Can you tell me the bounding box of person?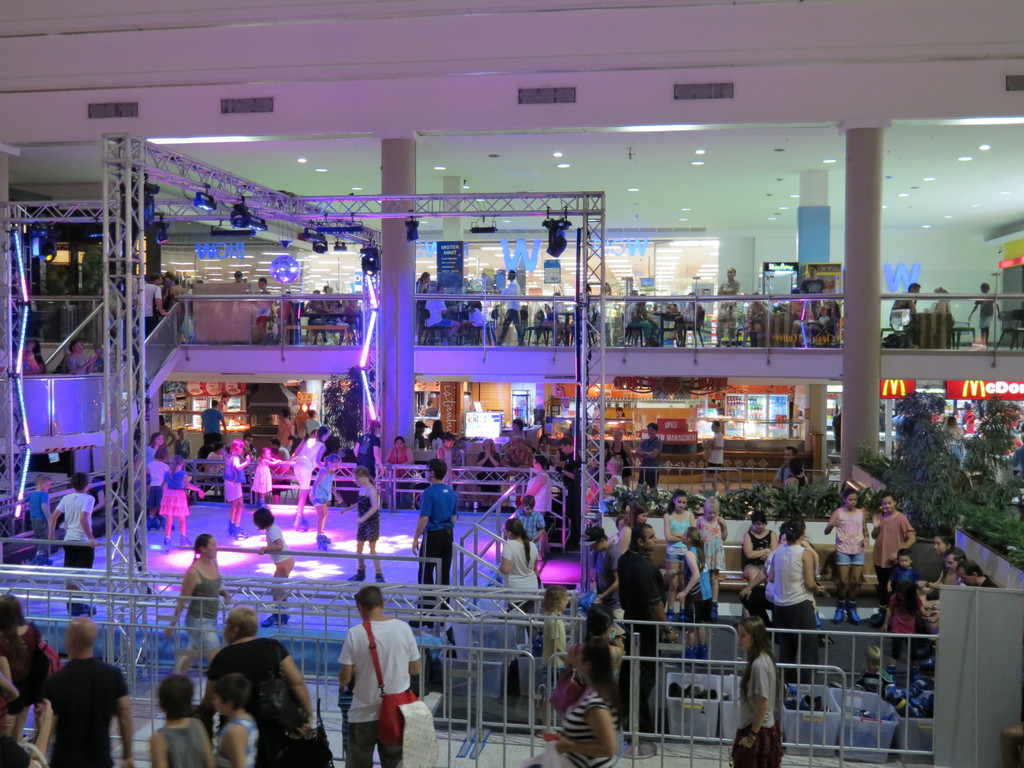
select_region(417, 402, 430, 417).
